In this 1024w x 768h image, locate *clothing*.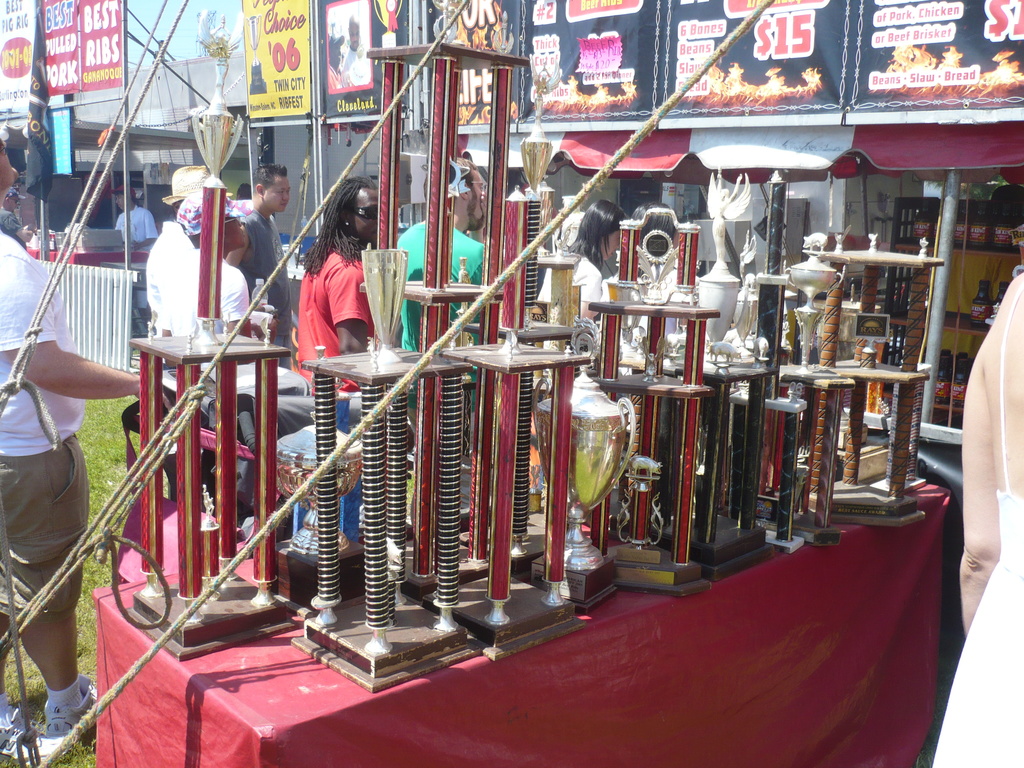
Bounding box: crop(397, 220, 490, 509).
